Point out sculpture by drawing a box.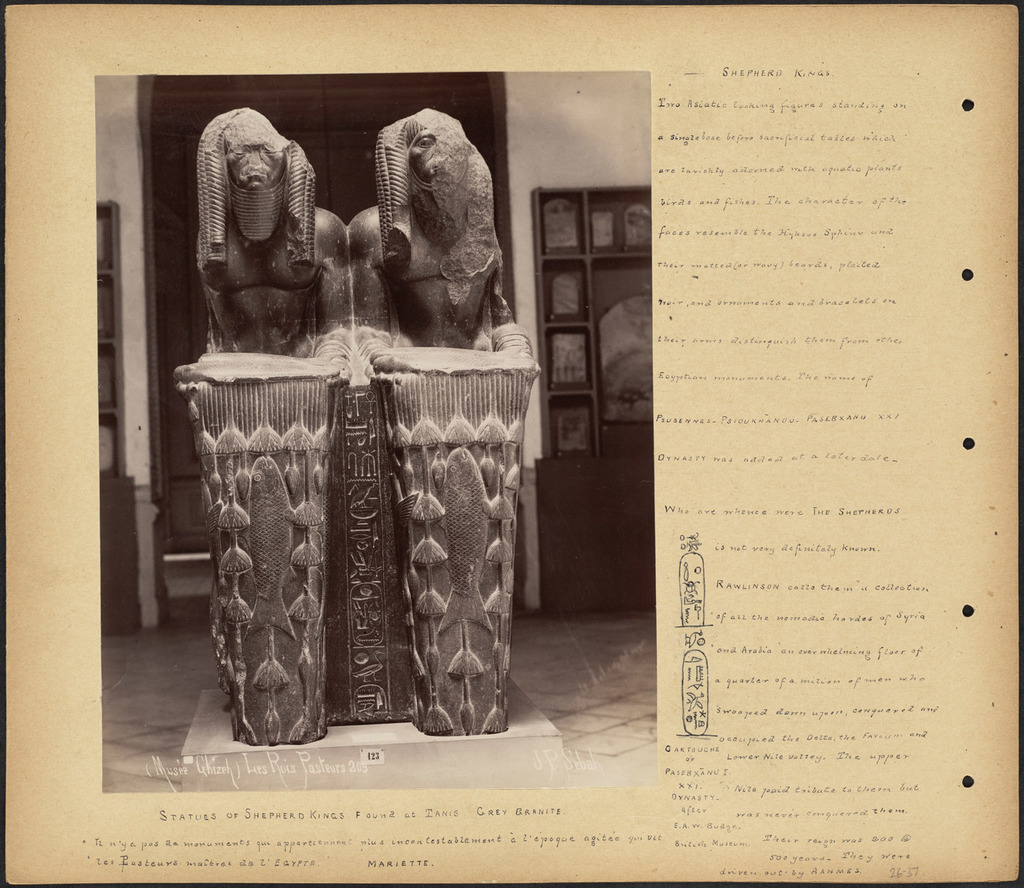
rect(352, 114, 512, 362).
